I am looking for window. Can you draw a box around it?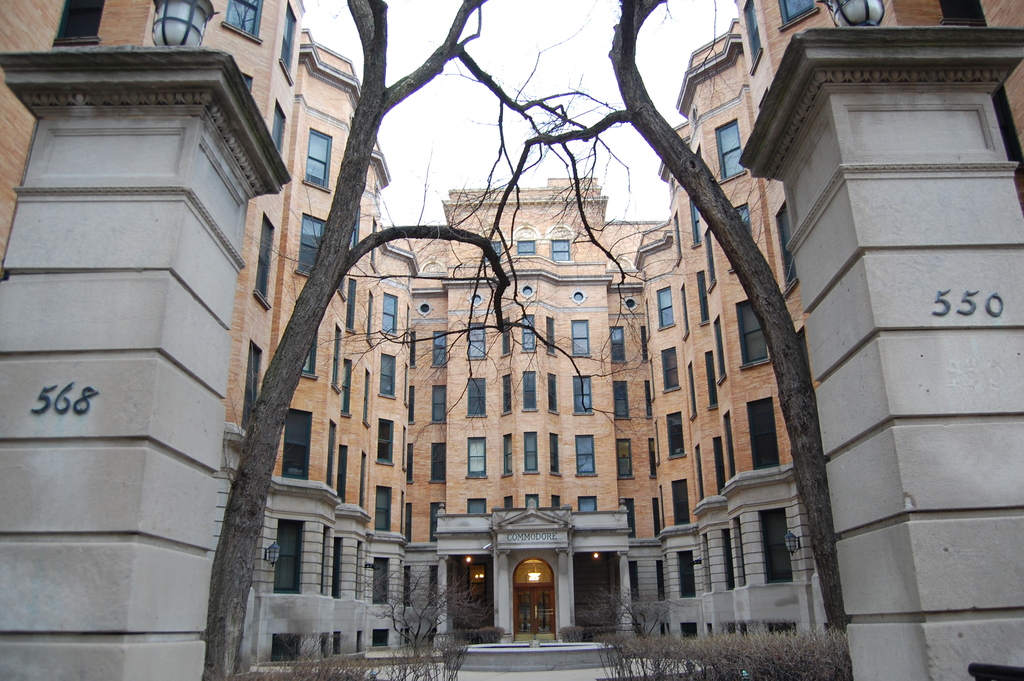
Sure, the bounding box is locate(742, 0, 762, 72).
